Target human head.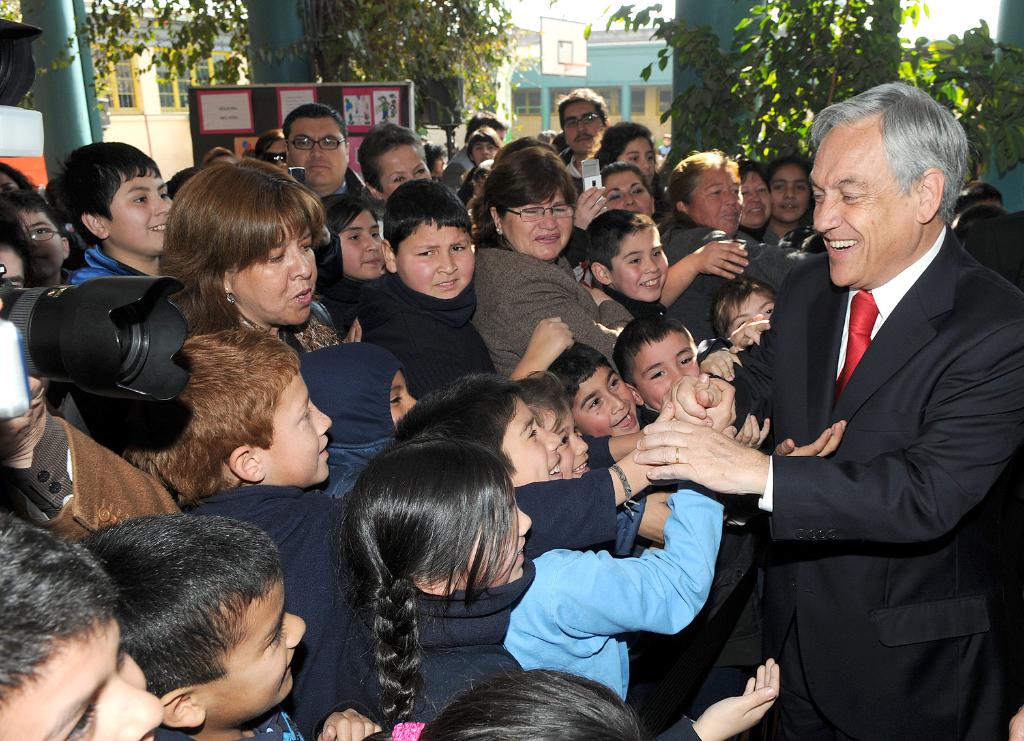
Target region: <region>0, 160, 29, 192</region>.
